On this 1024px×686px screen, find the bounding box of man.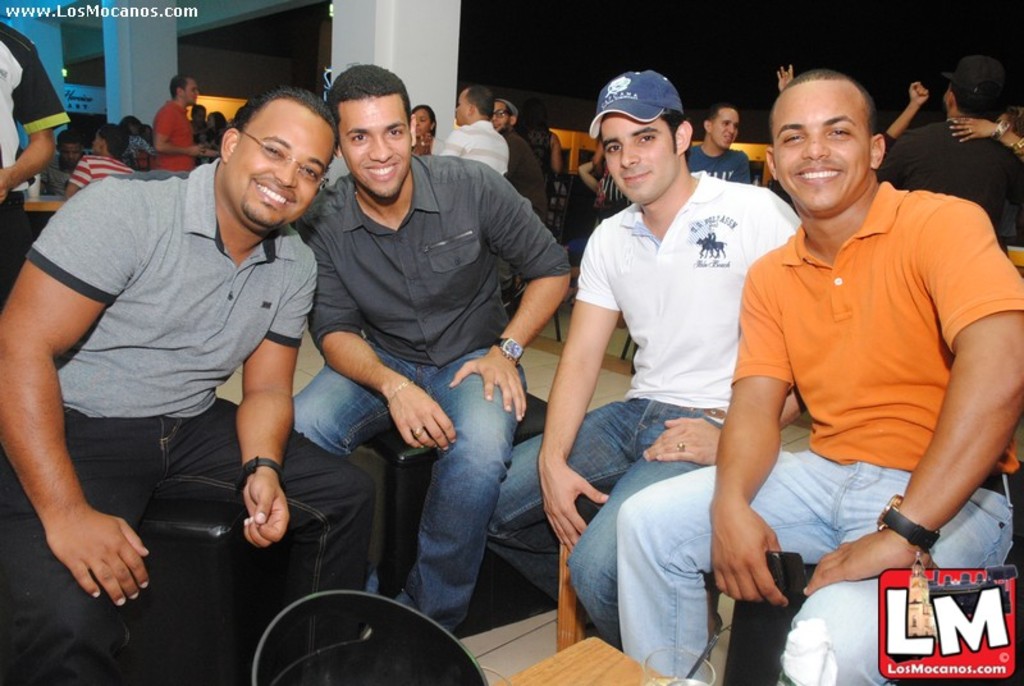
Bounding box: (611,63,1023,685).
